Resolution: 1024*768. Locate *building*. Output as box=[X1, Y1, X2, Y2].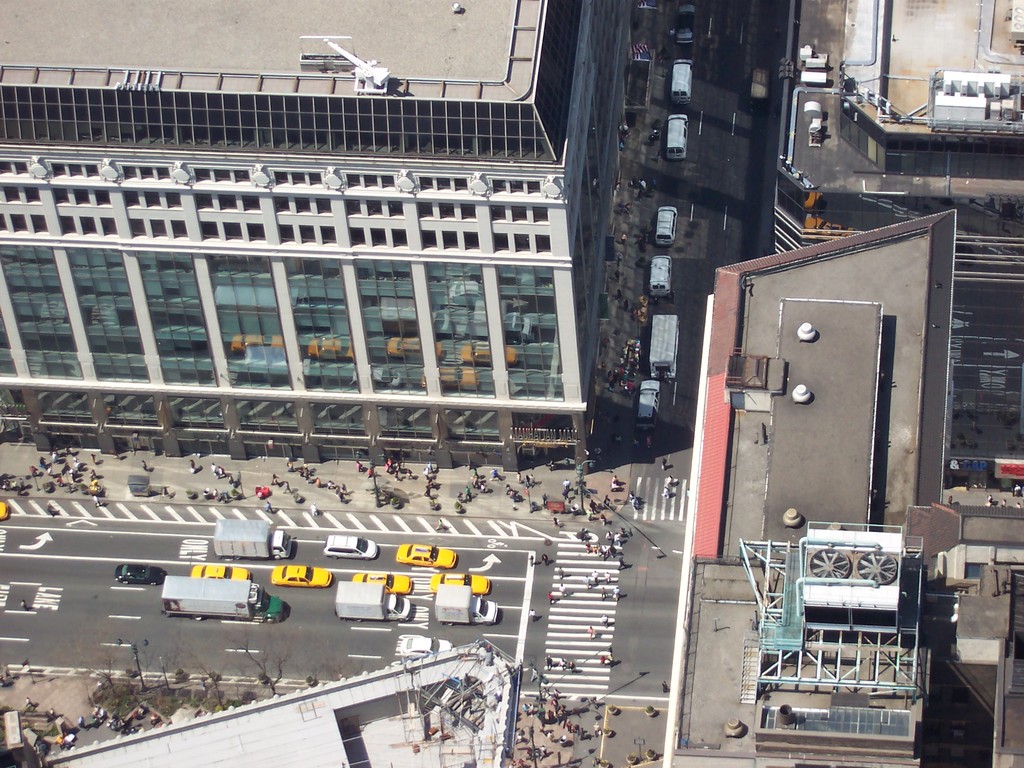
box=[772, 0, 1023, 492].
